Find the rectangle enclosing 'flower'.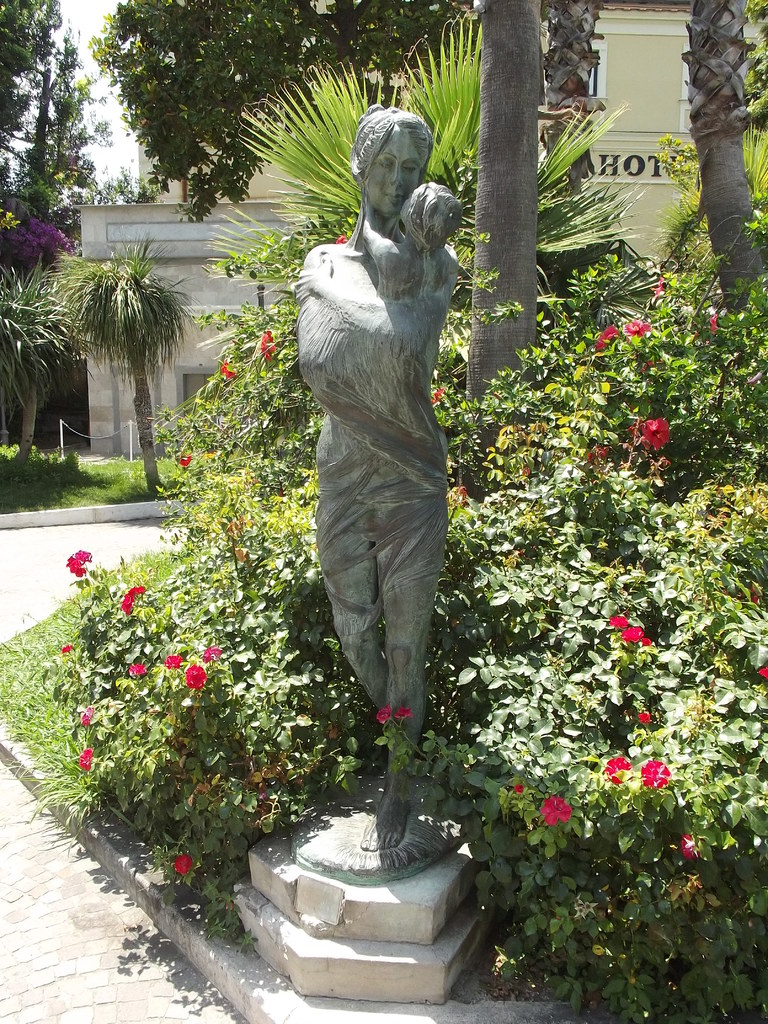
394:705:419:721.
